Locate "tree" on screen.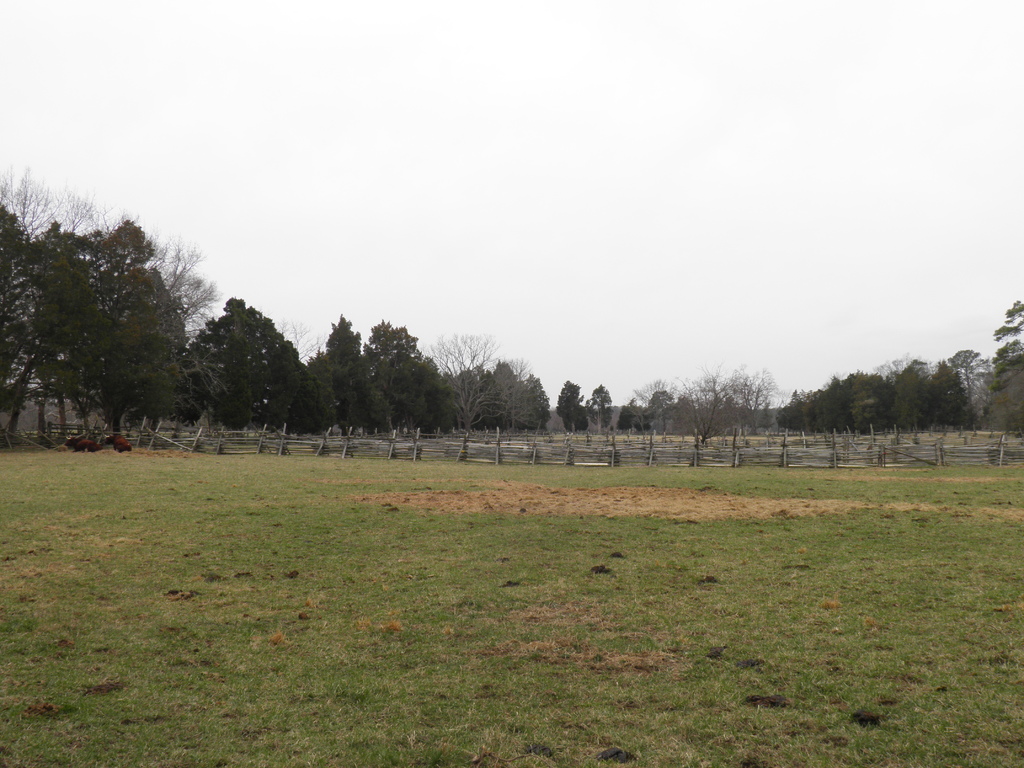
On screen at <box>924,367,972,430</box>.
